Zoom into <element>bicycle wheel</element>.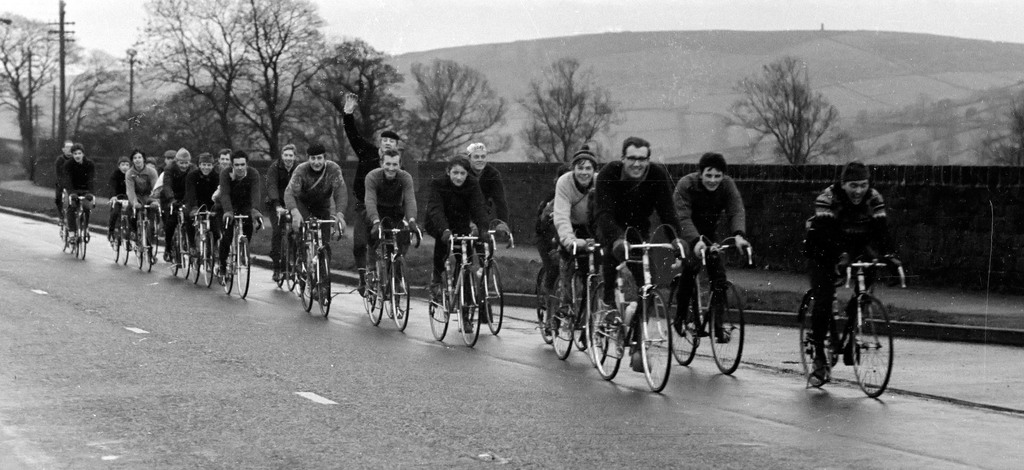
Zoom target: 274/234/286/289.
